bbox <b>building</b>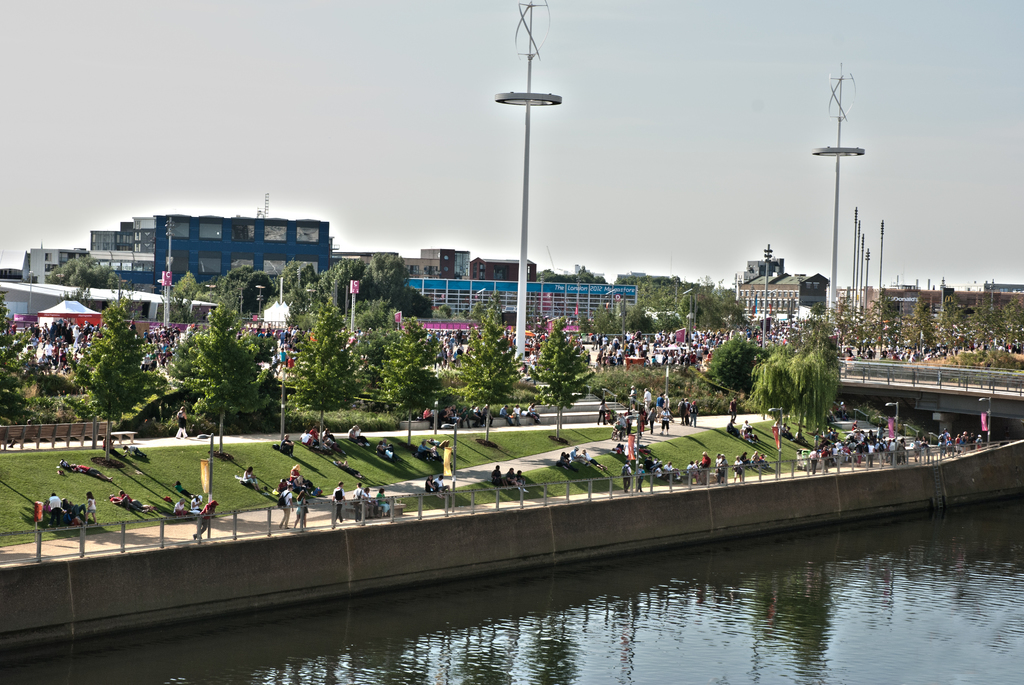
BBox(742, 256, 783, 281)
